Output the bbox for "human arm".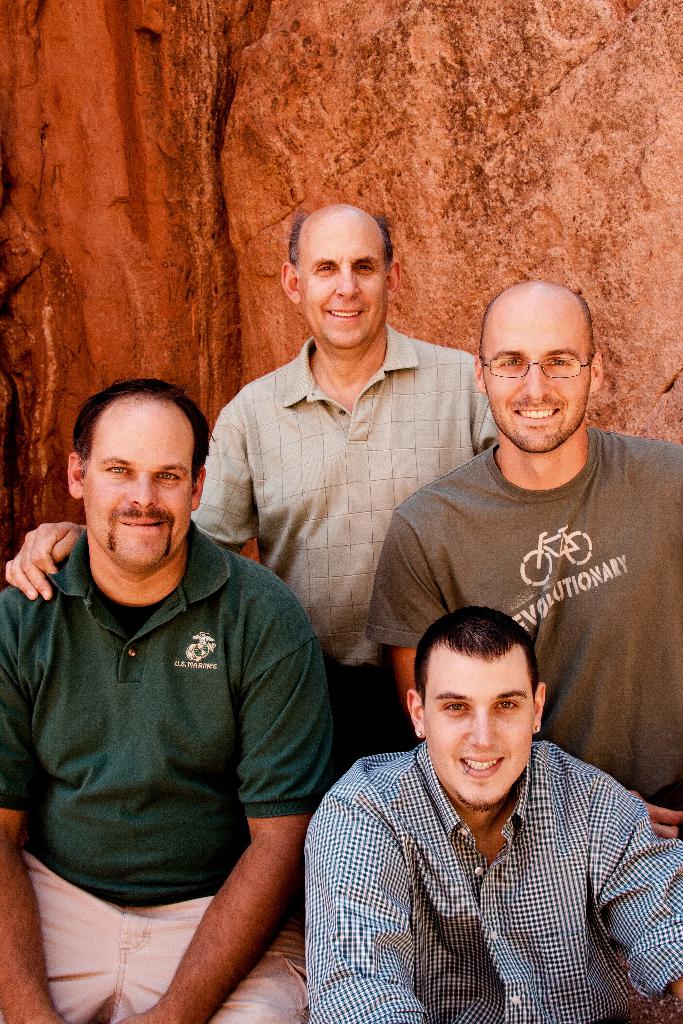
0/396/260/604.
